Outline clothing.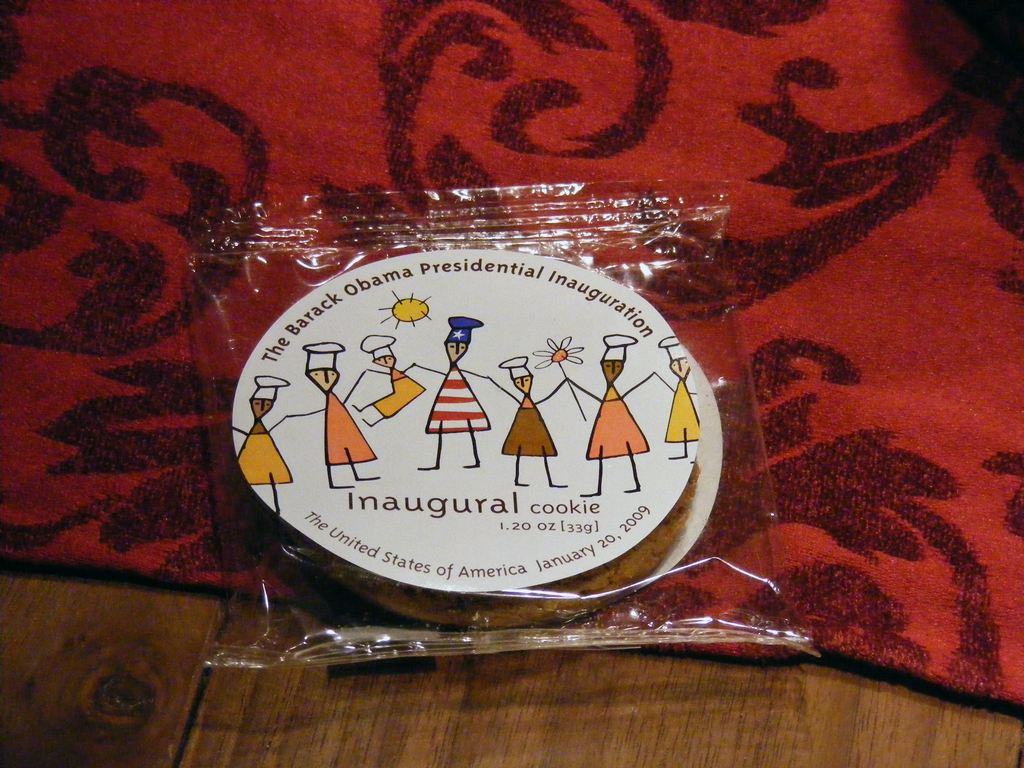
Outline: [429,367,492,433].
